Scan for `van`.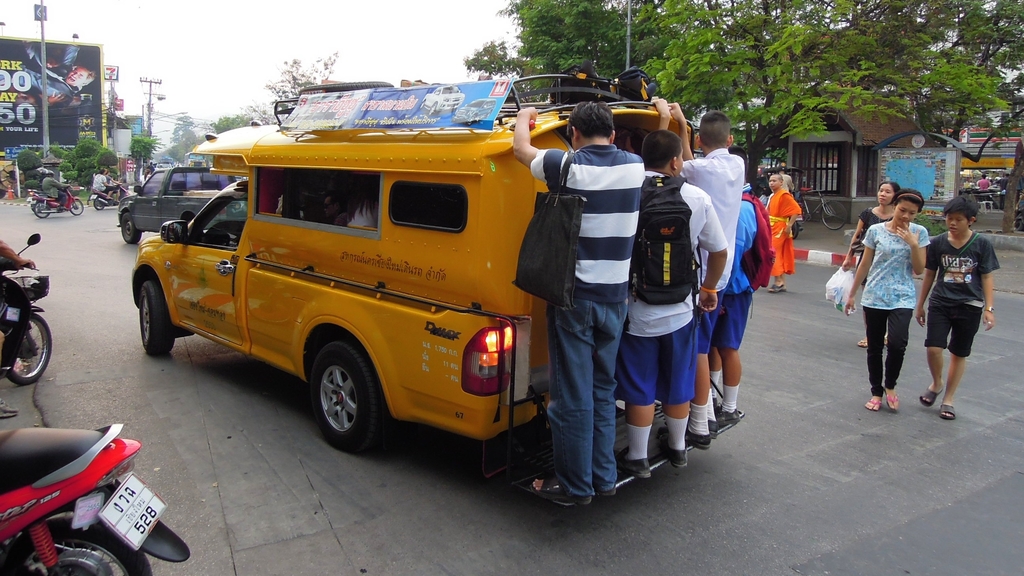
Scan result: crop(115, 163, 239, 246).
